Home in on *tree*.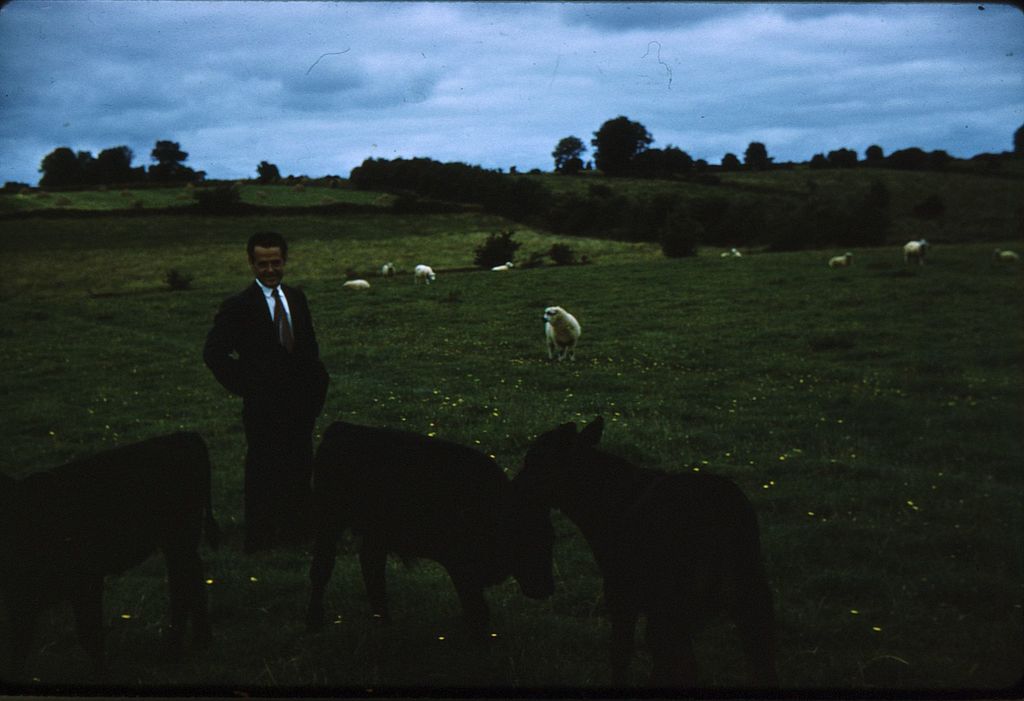
Homed in at locate(742, 146, 775, 166).
